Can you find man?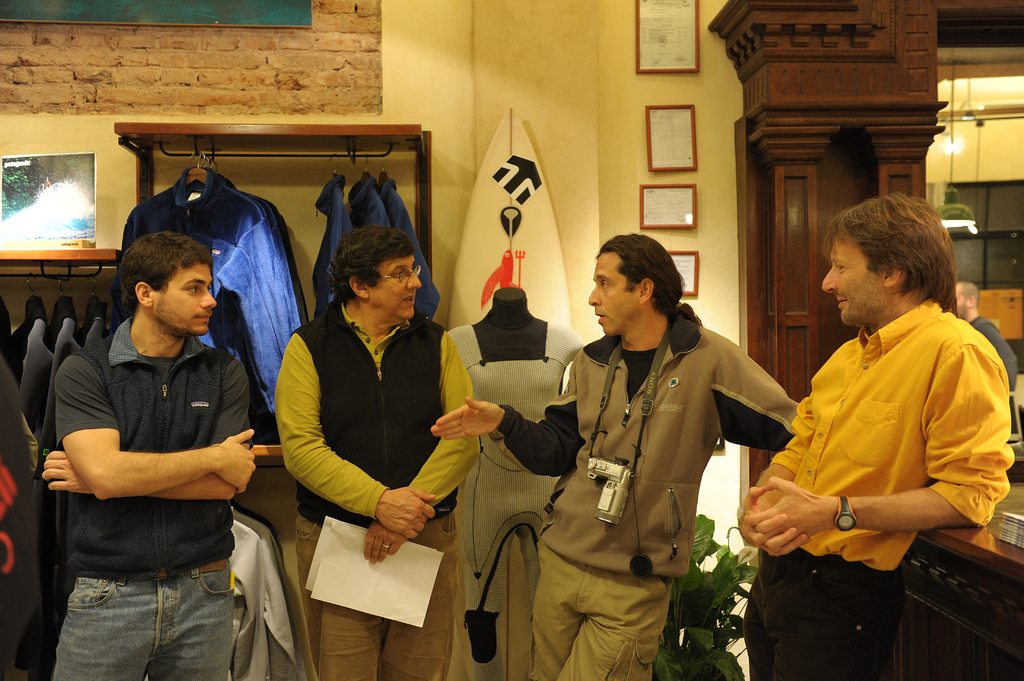
Yes, bounding box: Rect(755, 184, 1008, 650).
